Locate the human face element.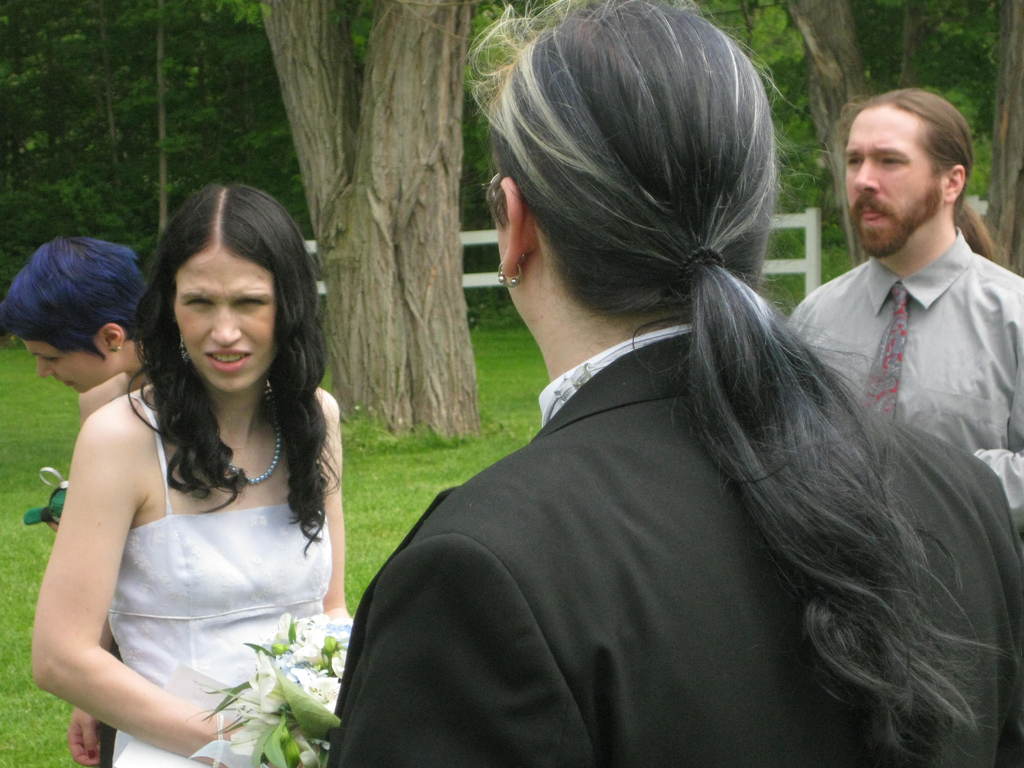
Element bbox: detection(28, 342, 113, 396).
